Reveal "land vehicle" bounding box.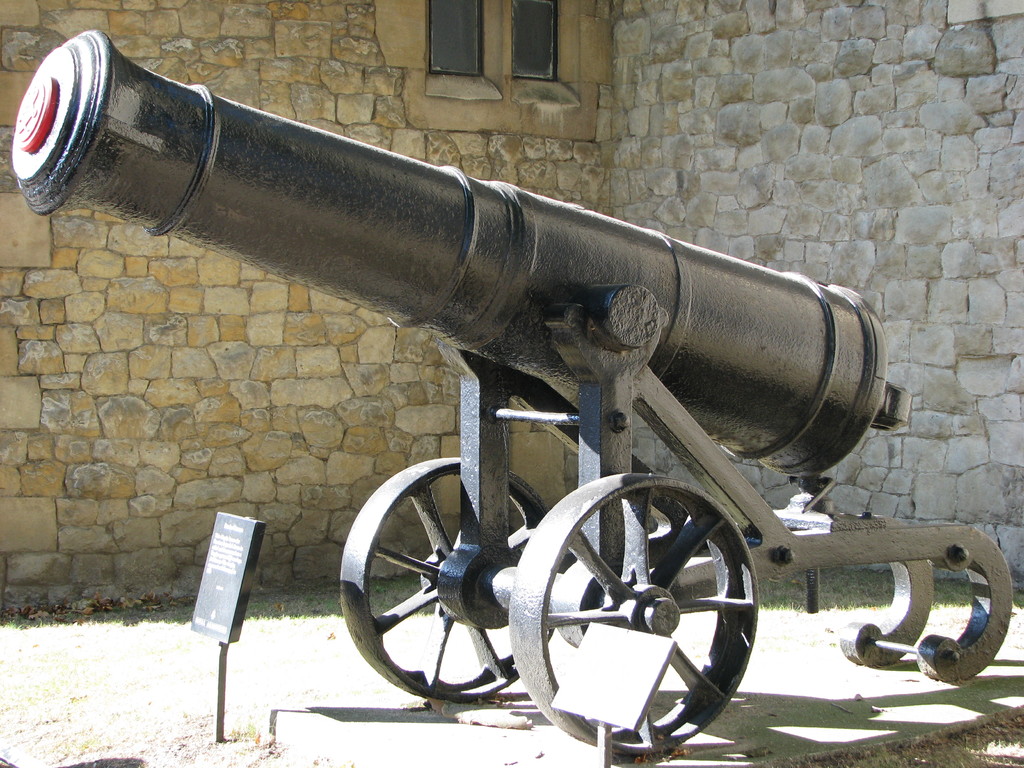
Revealed: (12,25,1011,760).
